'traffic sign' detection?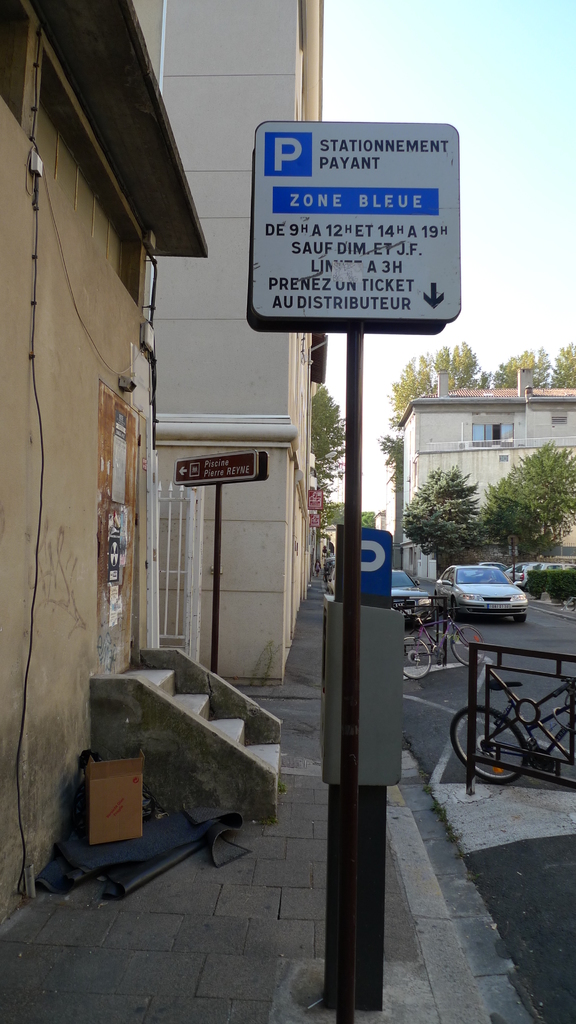
{"left": 179, "top": 449, "right": 268, "bottom": 488}
